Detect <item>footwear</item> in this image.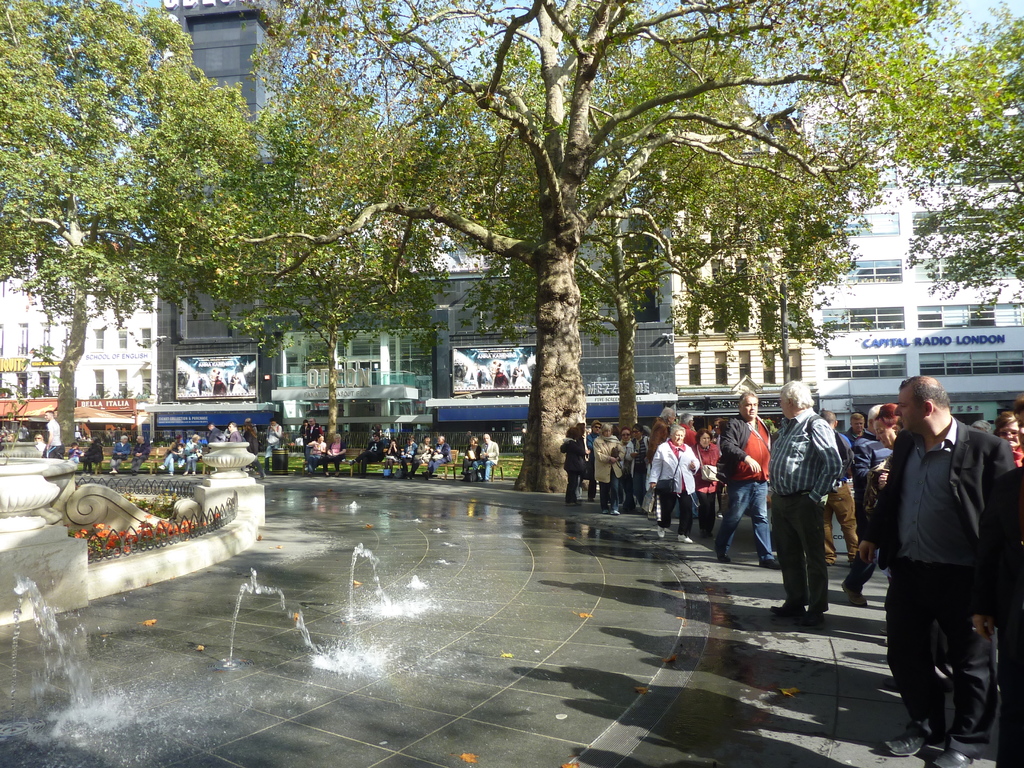
Detection: rect(325, 471, 329, 476).
